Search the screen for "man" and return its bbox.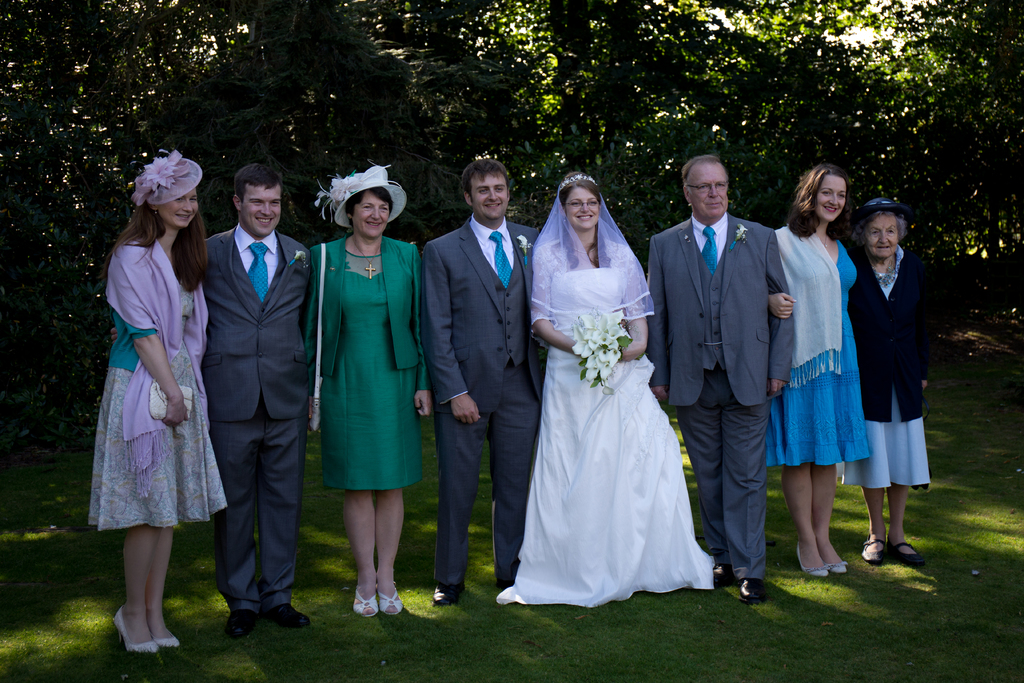
Found: box(422, 160, 545, 609).
